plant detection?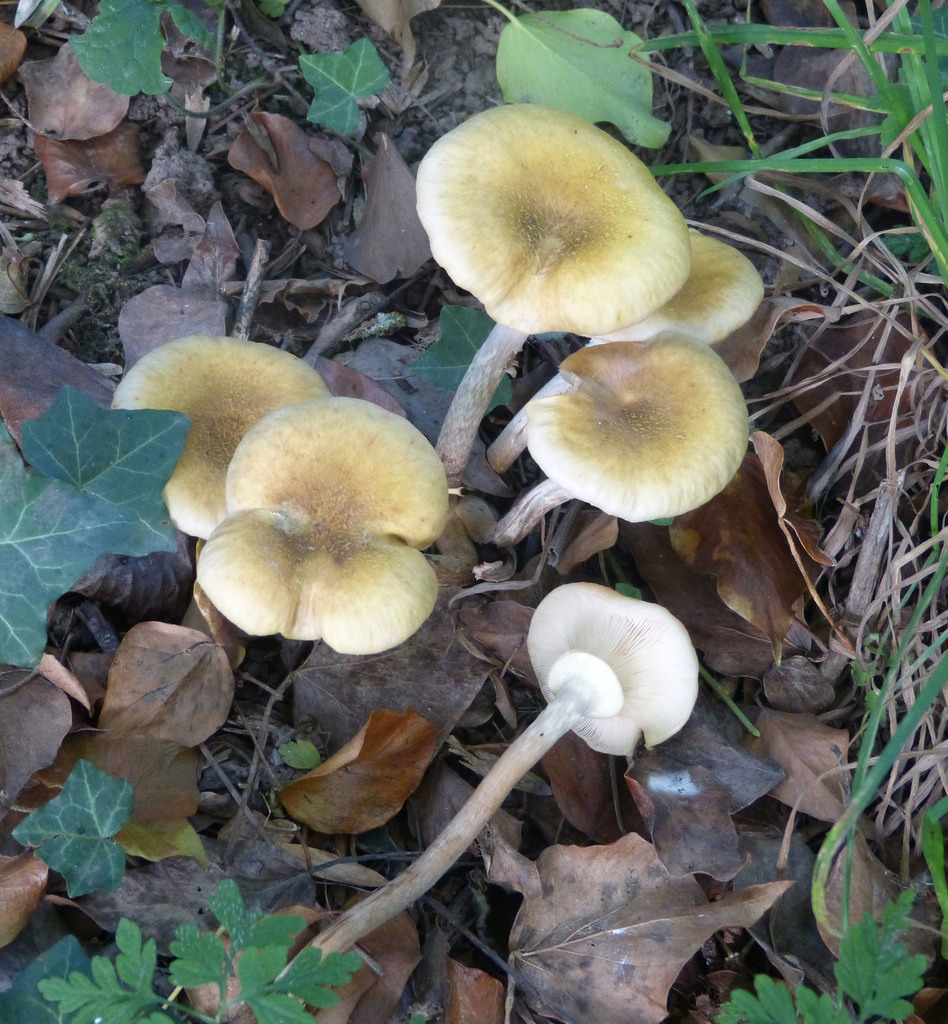
{"x1": 57, "y1": 0, "x2": 240, "y2": 111}
